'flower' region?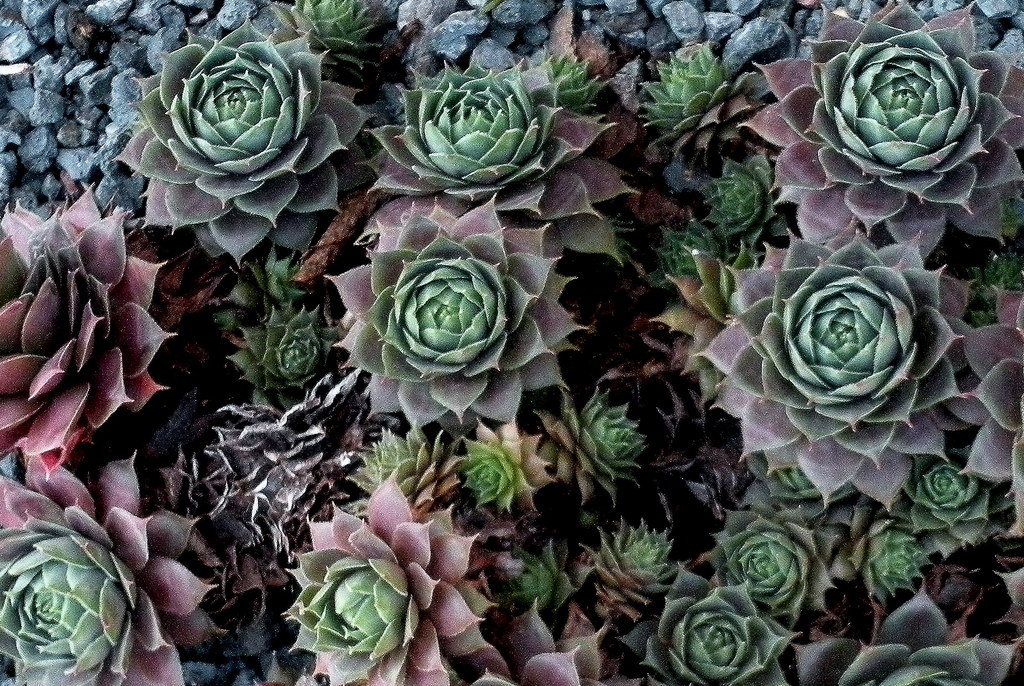
(x1=652, y1=214, x2=735, y2=290)
